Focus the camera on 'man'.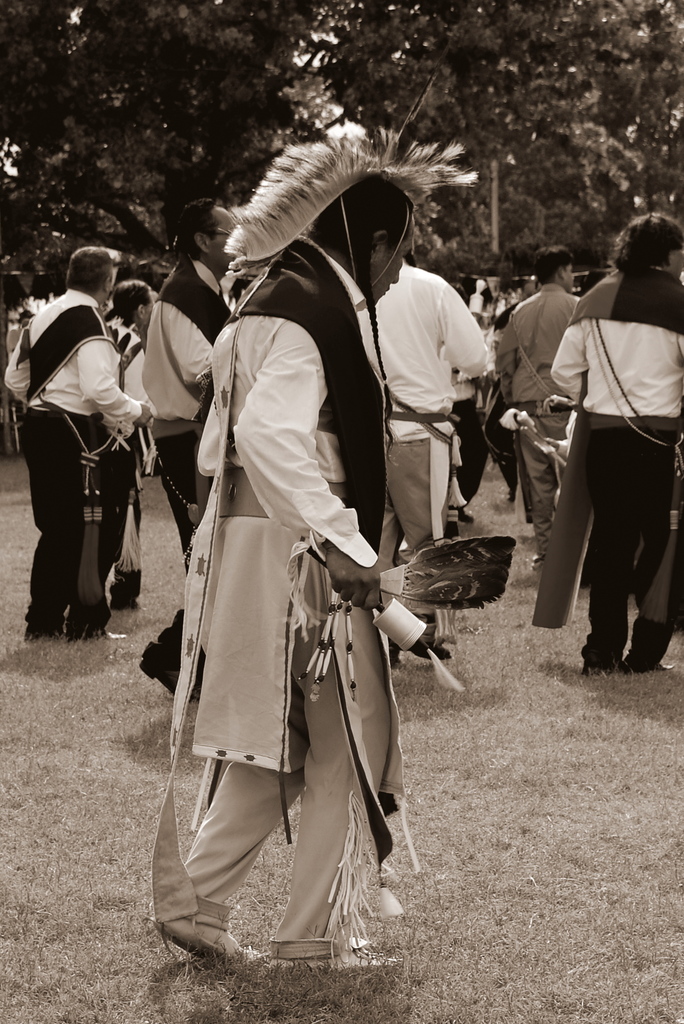
Focus region: crop(19, 239, 149, 660).
